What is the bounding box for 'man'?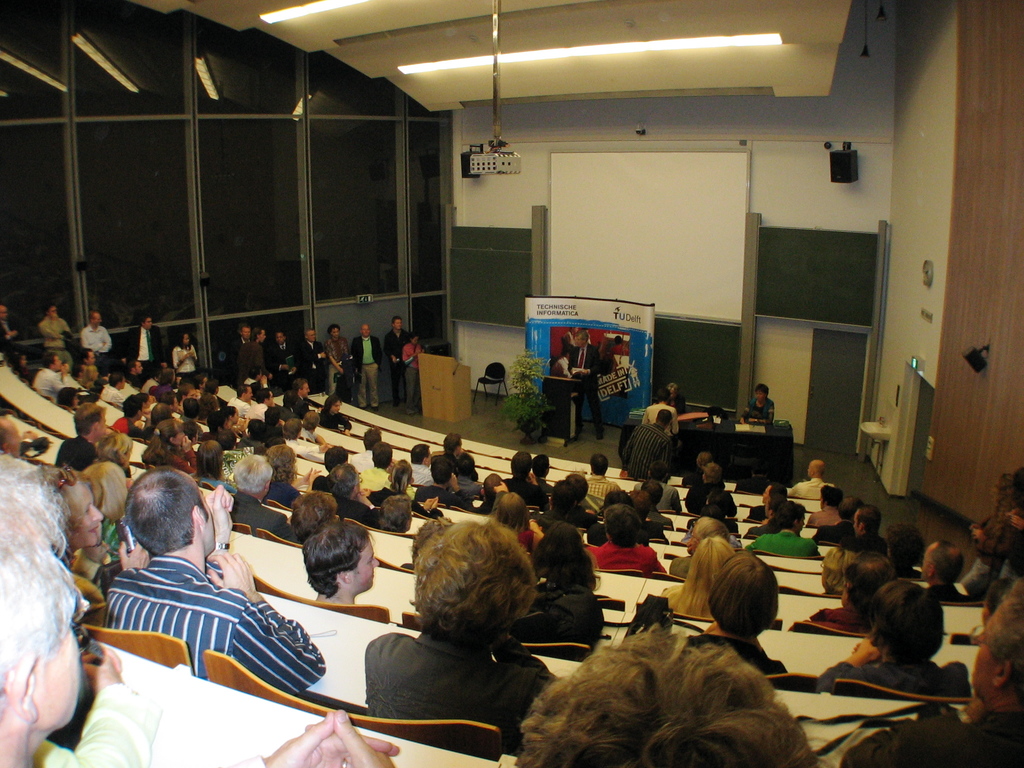
(299, 408, 321, 447).
